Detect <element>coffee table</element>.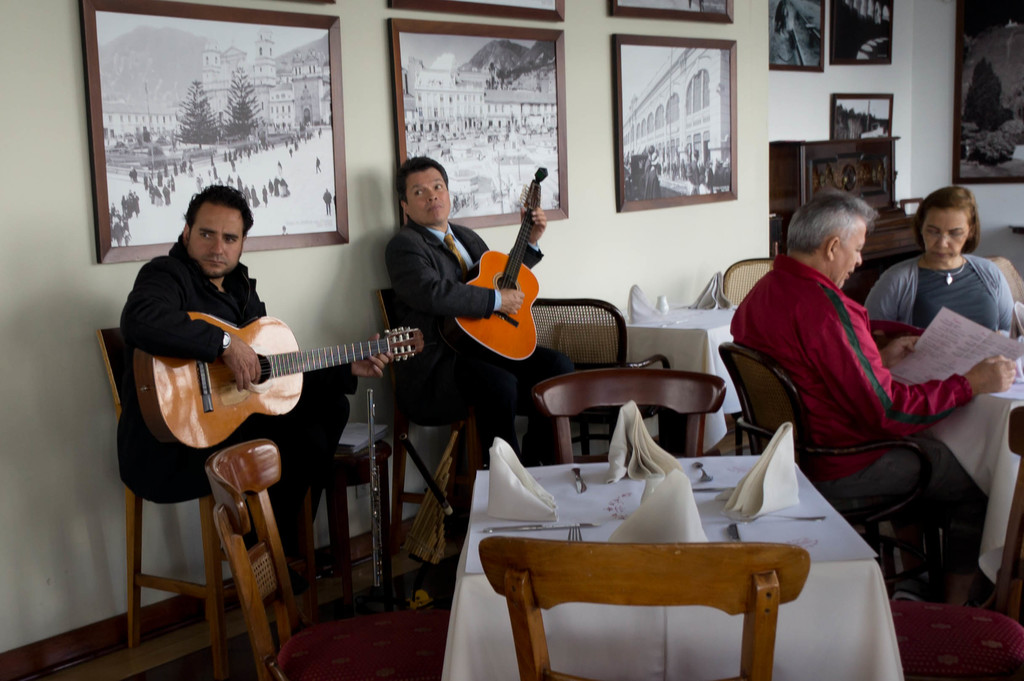
Detected at x1=890 y1=325 x2=1023 y2=599.
